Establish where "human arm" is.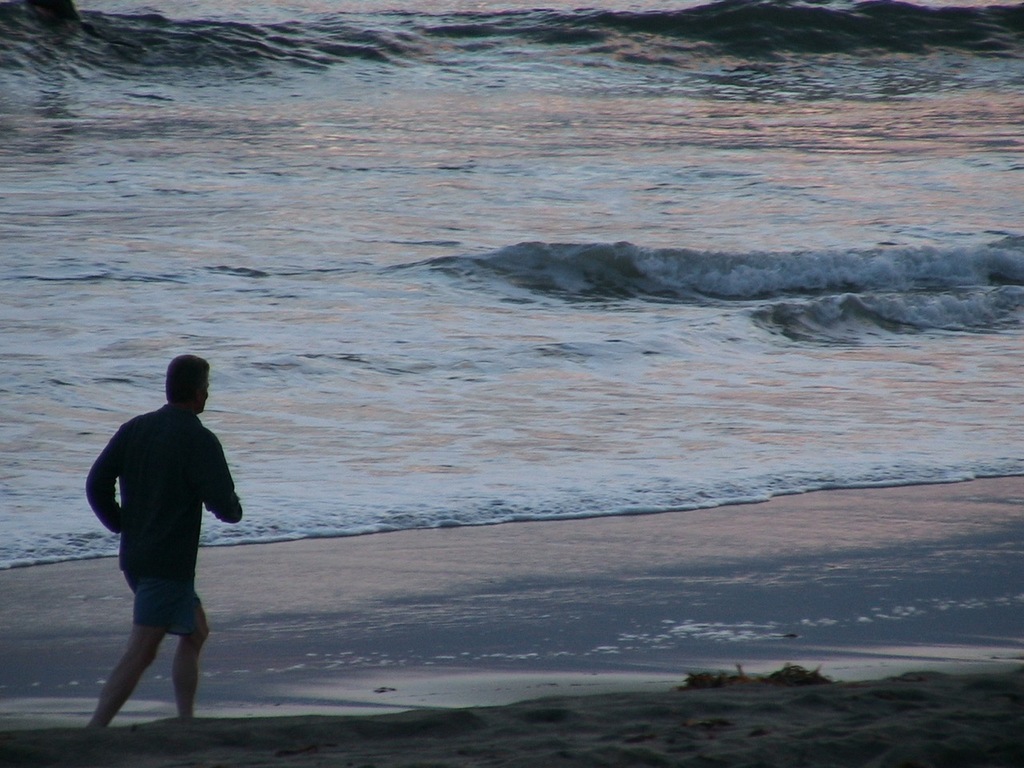
Established at <bbox>202, 438, 242, 523</bbox>.
